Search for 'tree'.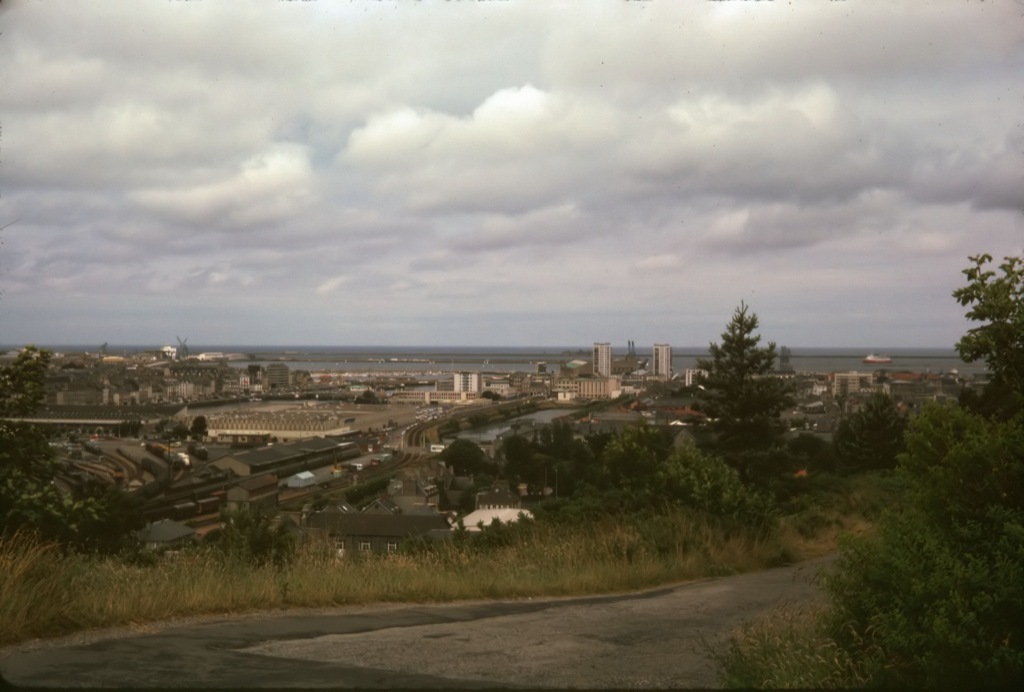
Found at box=[499, 433, 535, 481].
